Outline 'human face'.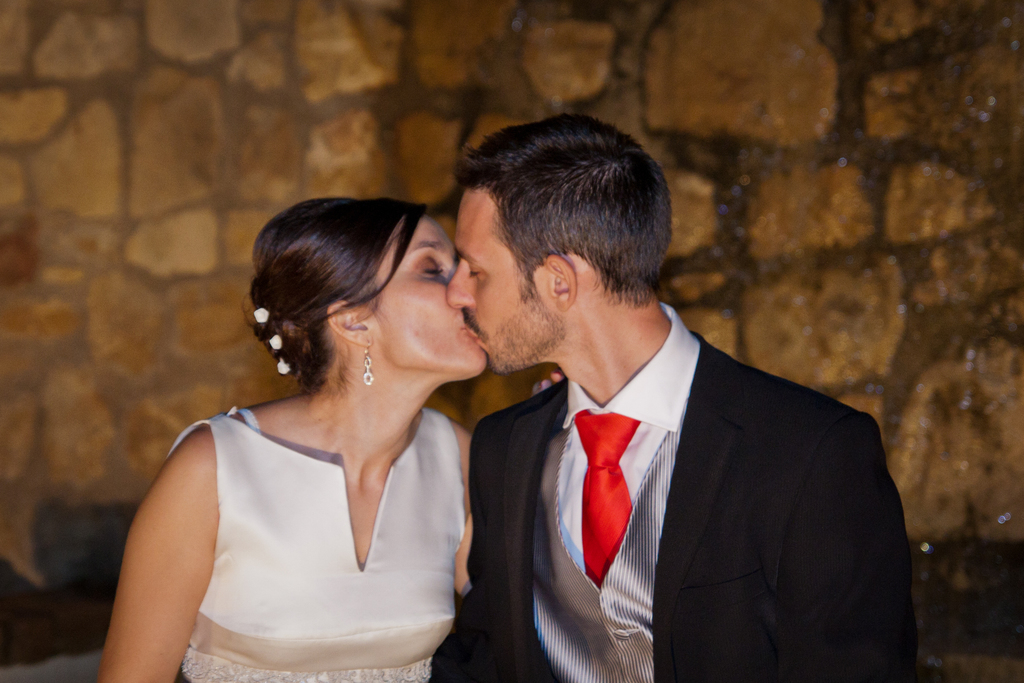
Outline: Rect(444, 185, 552, 373).
